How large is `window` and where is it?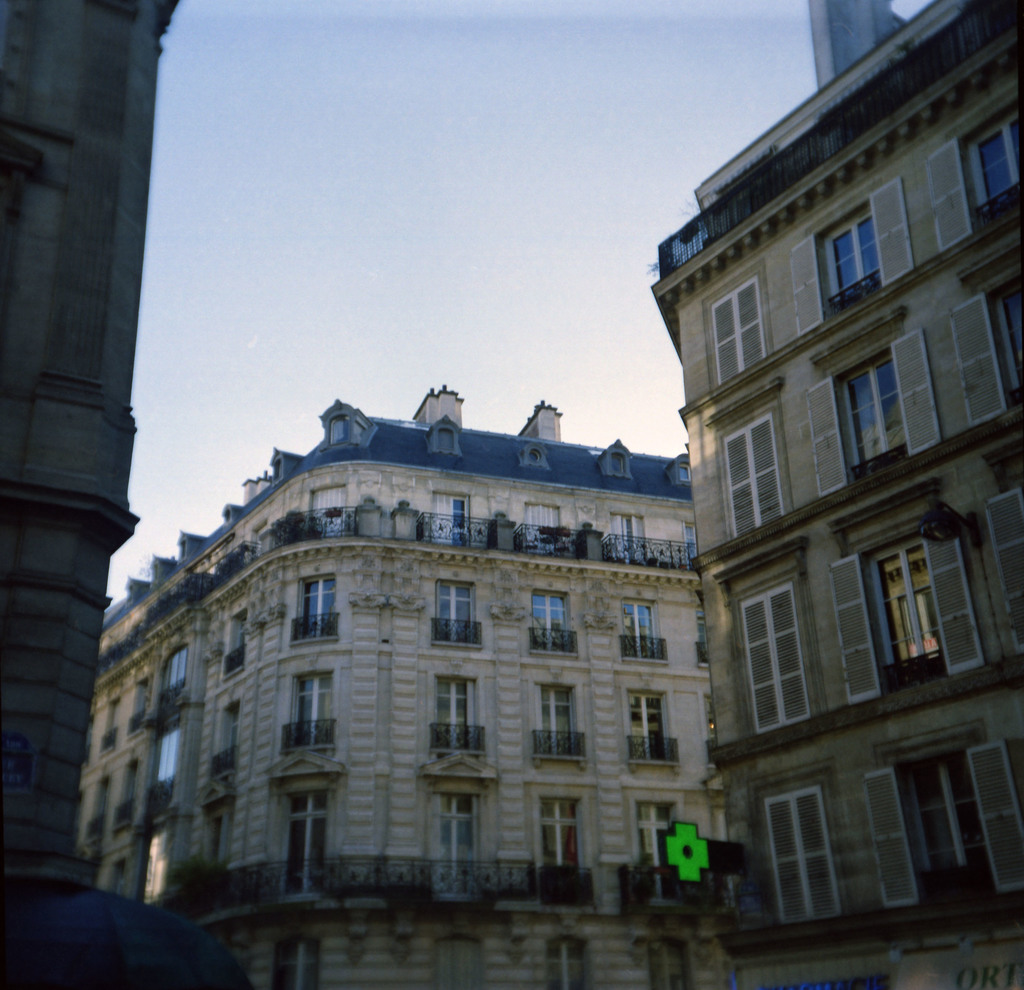
Bounding box: box(620, 598, 667, 654).
